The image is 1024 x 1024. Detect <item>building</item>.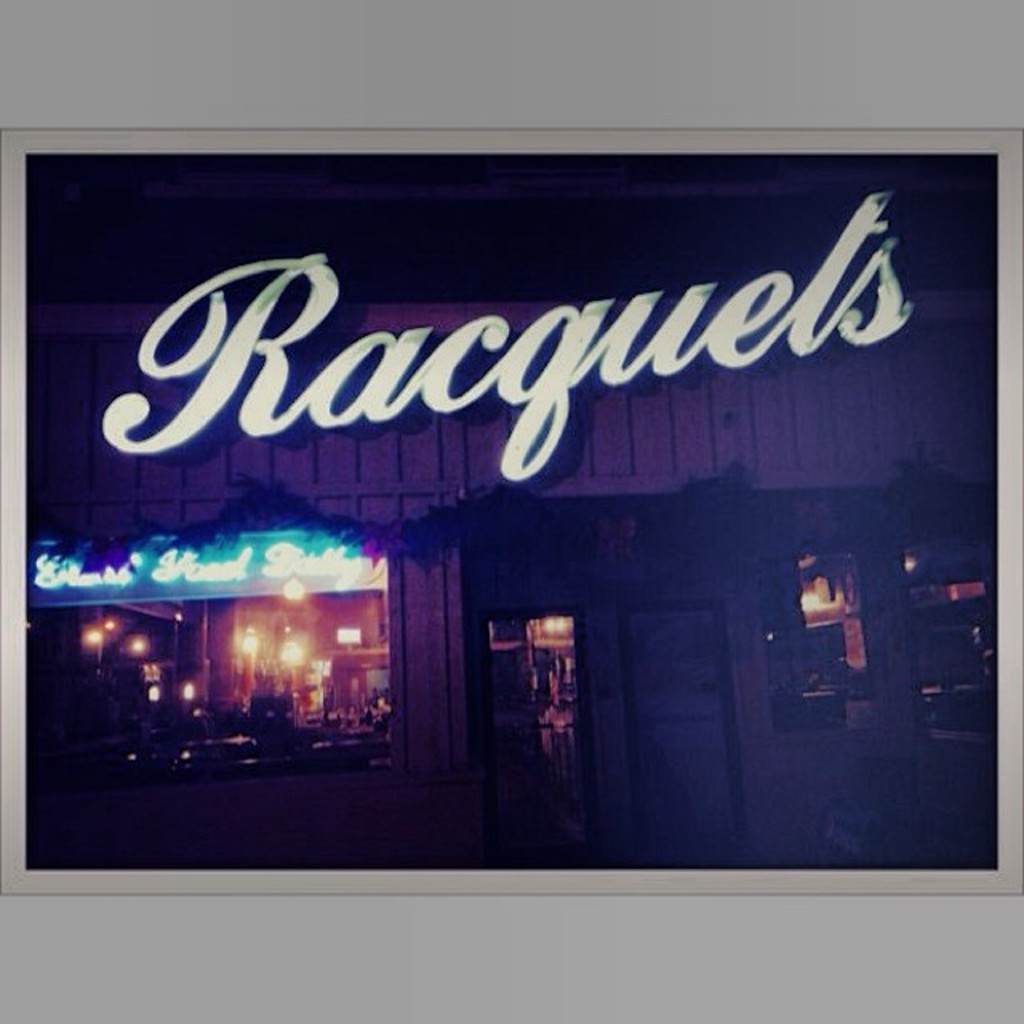
Detection: bbox=[21, 288, 1008, 728].
